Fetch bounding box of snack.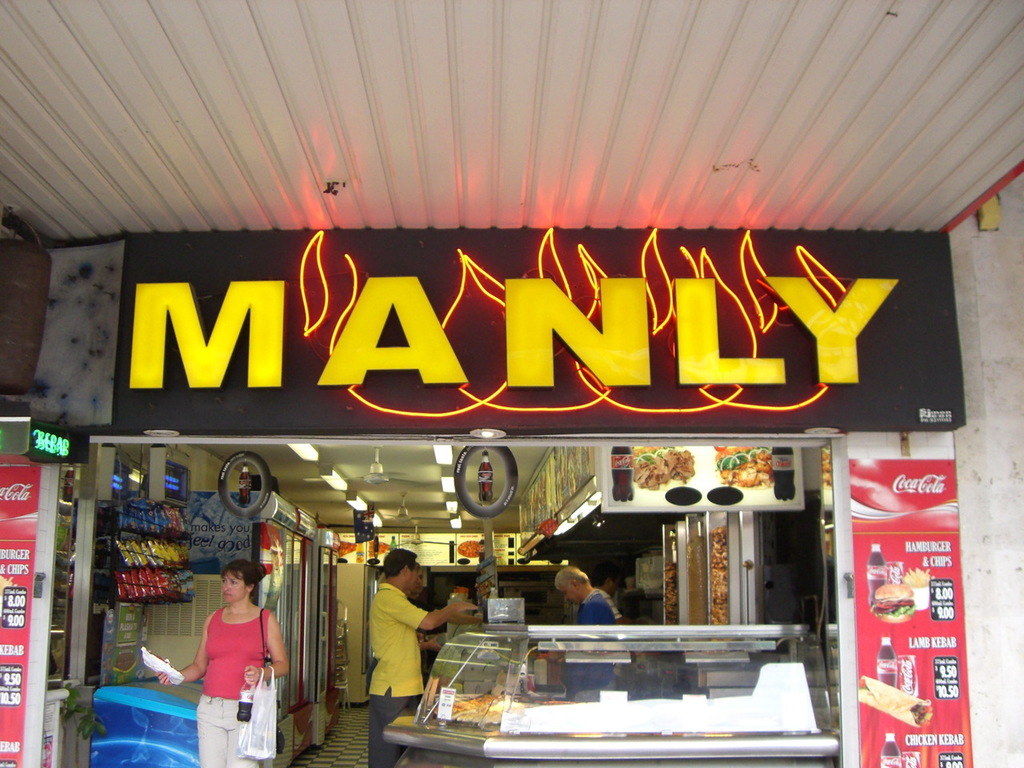
Bbox: 460,541,481,558.
